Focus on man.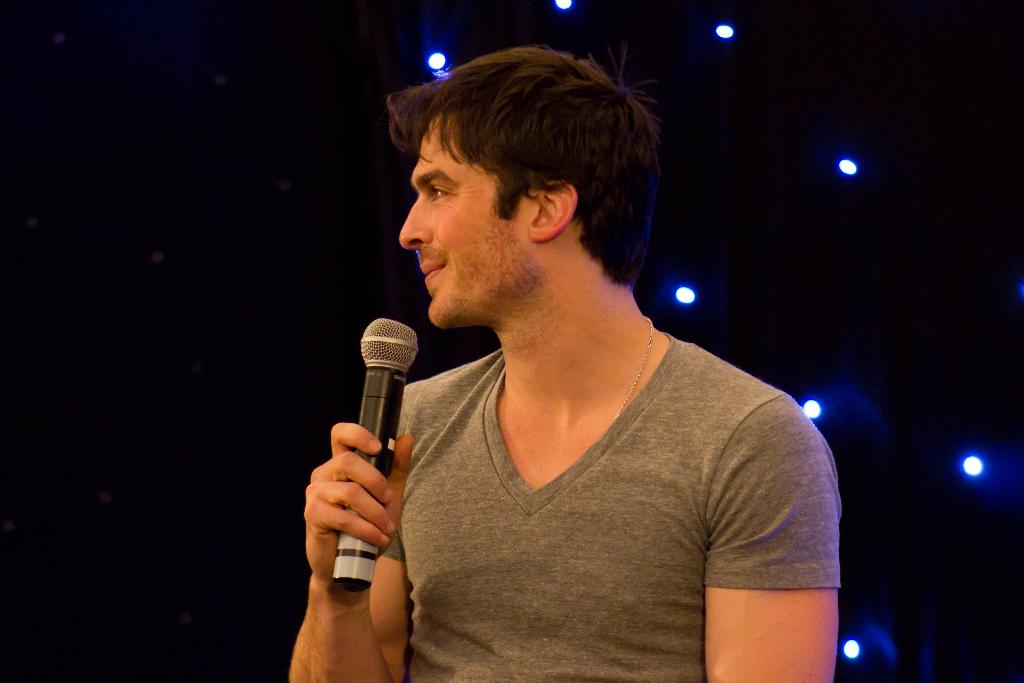
Focused at bbox=[279, 45, 853, 668].
